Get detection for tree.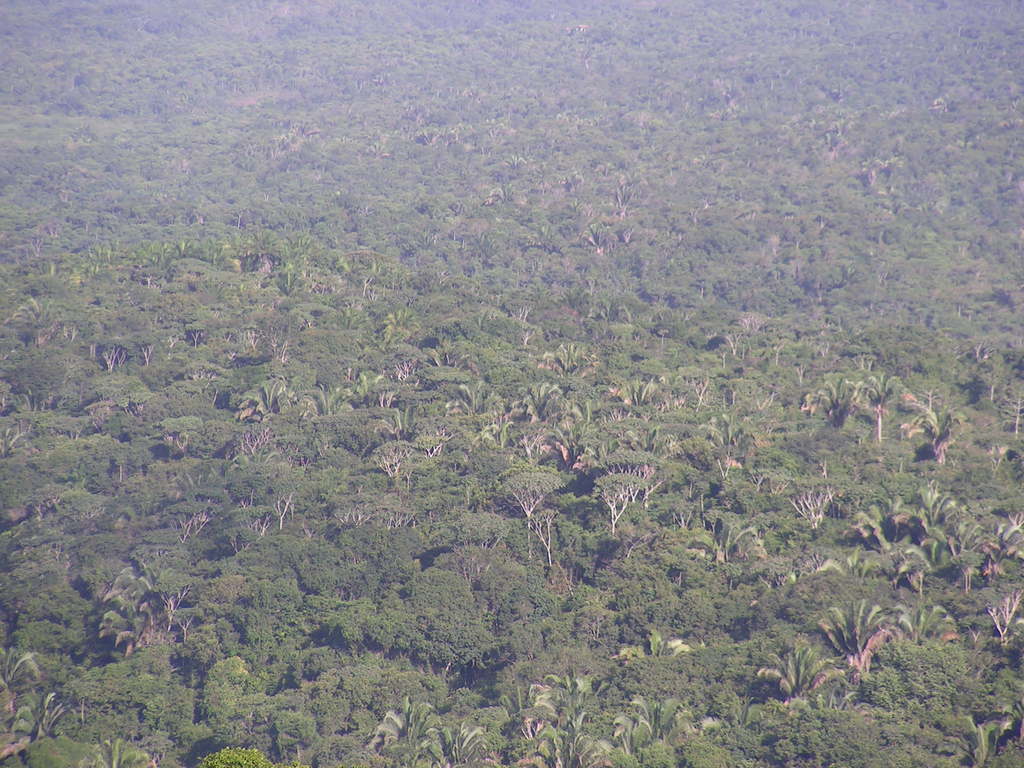
Detection: 728:307:766:339.
